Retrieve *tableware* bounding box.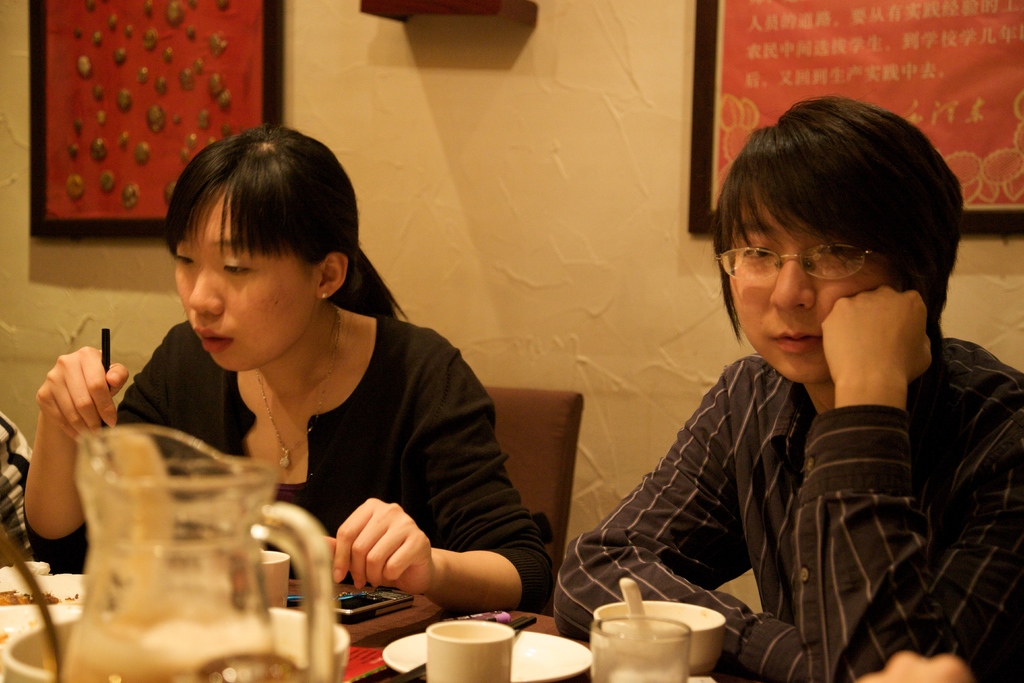
Bounding box: x1=259, y1=544, x2=290, y2=607.
